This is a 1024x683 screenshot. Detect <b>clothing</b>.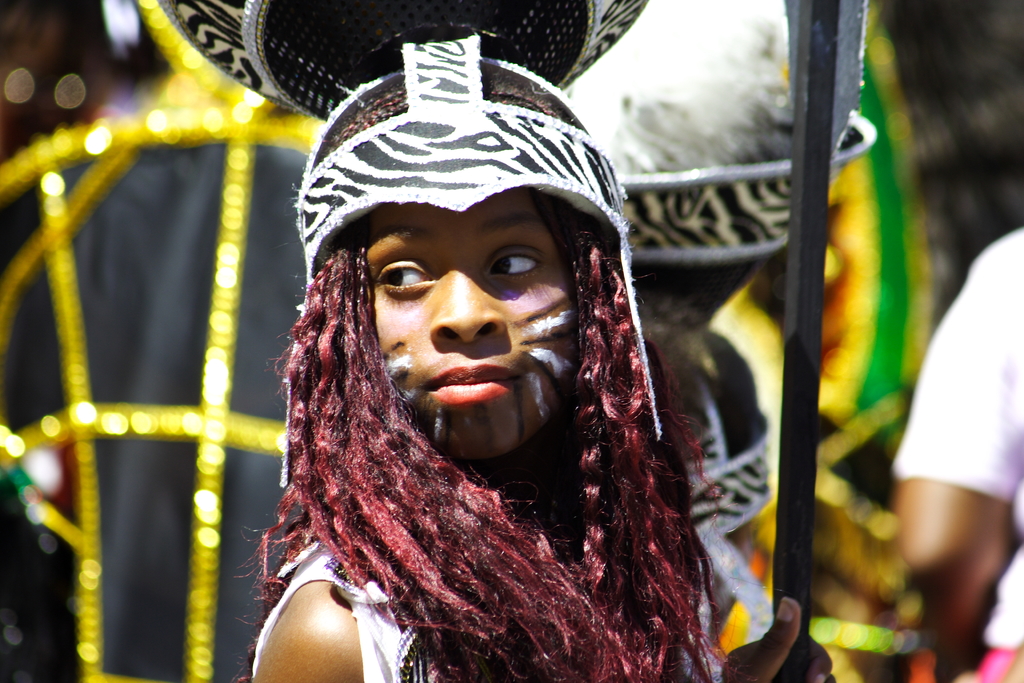
crop(259, 525, 521, 682).
